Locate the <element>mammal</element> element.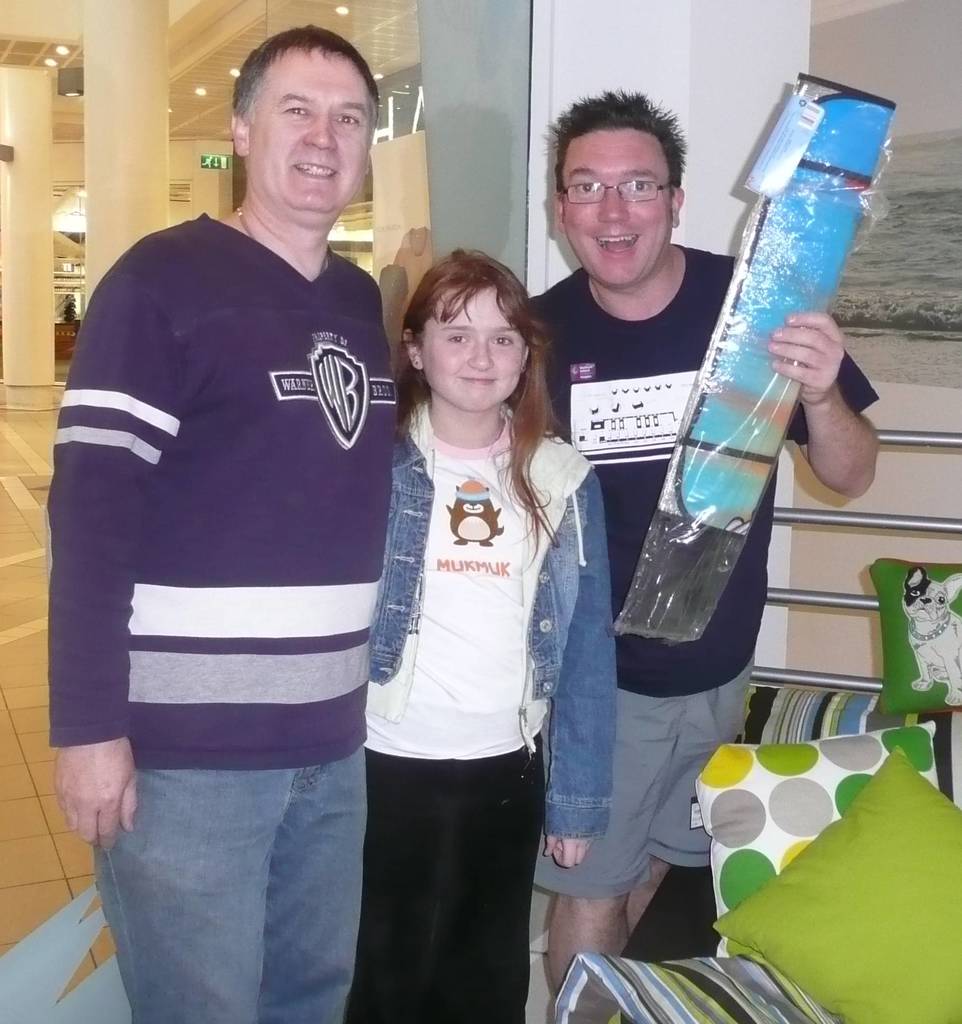
Element bbox: <box>518,81,884,1023</box>.
